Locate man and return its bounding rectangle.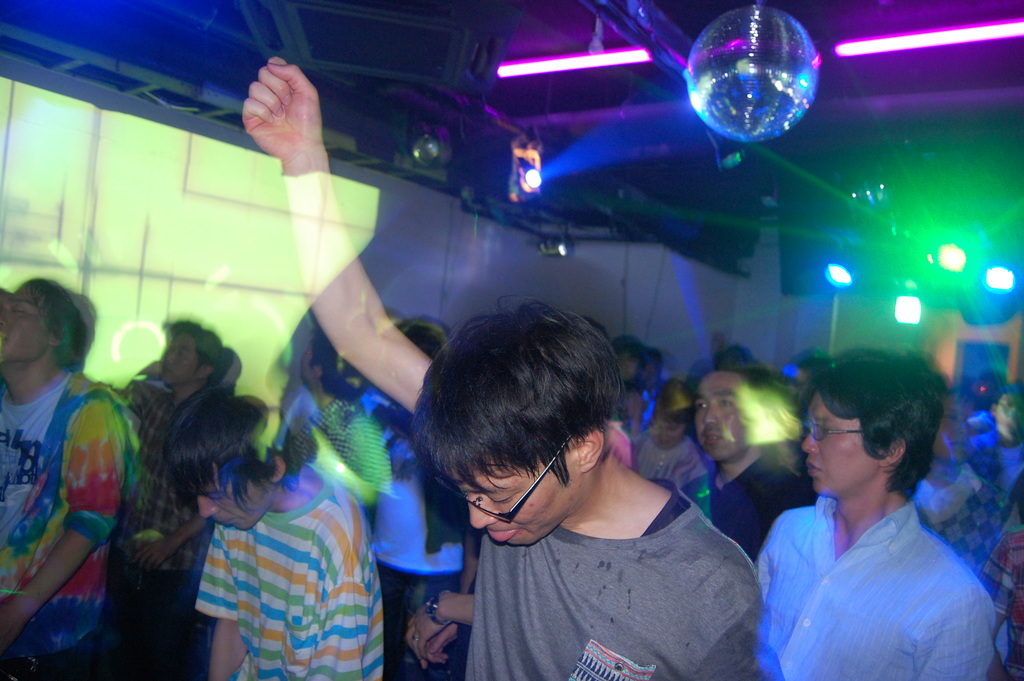
[x1=144, y1=324, x2=227, y2=671].
